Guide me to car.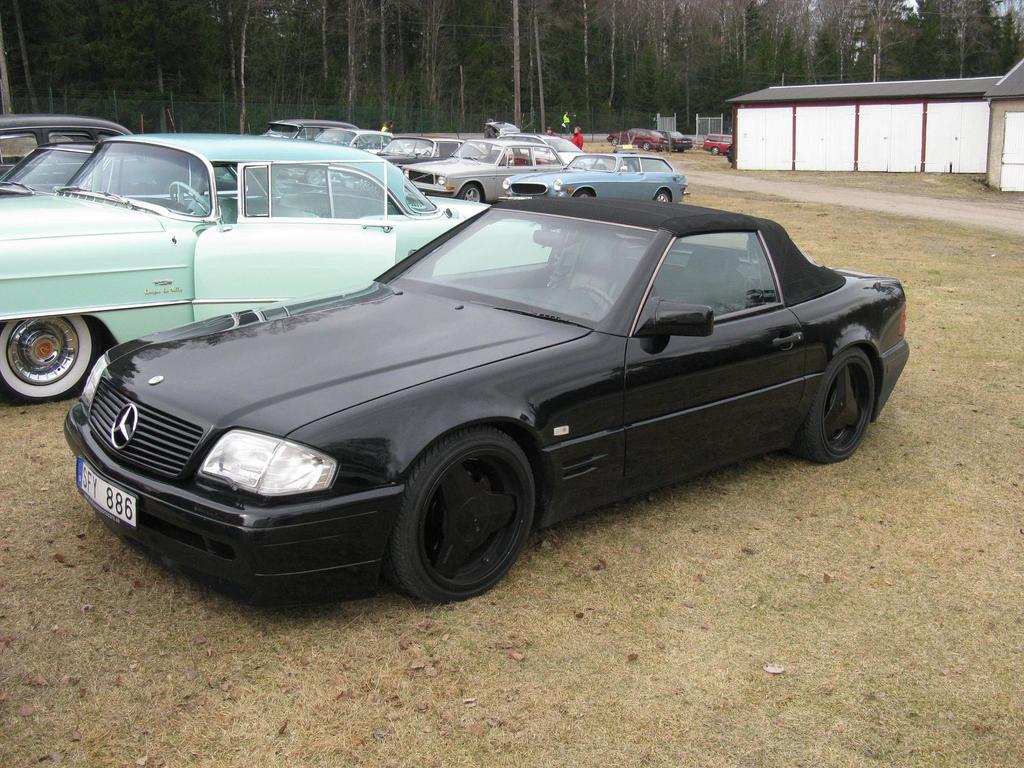
Guidance: box=[395, 135, 573, 202].
